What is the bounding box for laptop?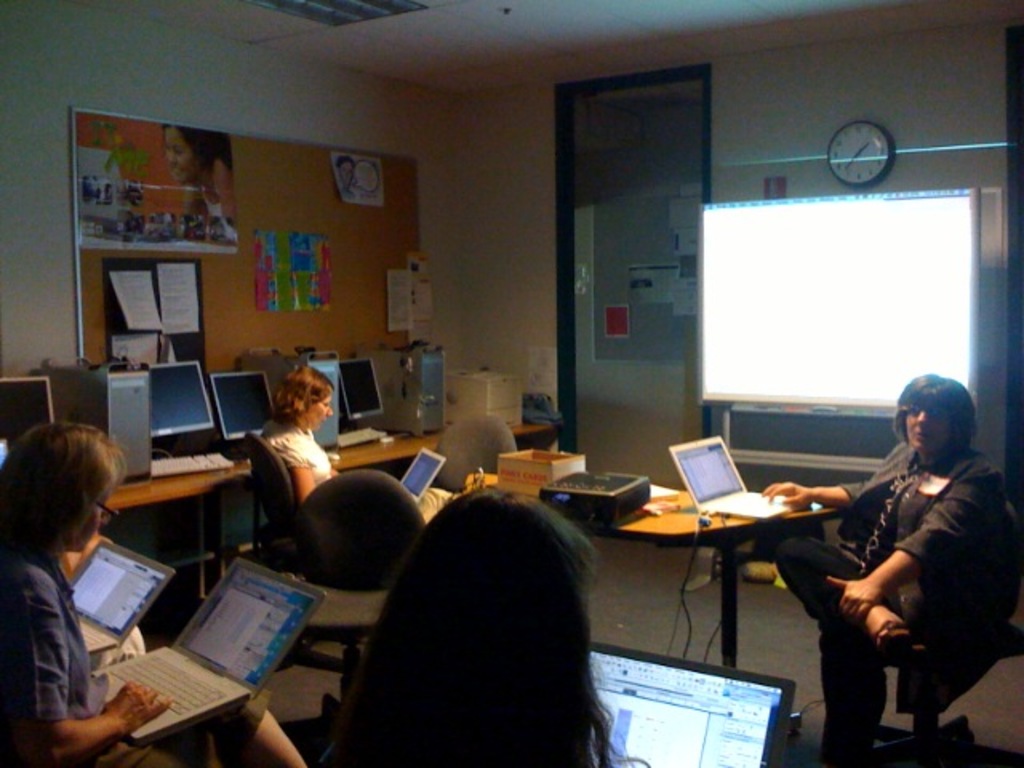
<region>45, 544, 320, 739</region>.
